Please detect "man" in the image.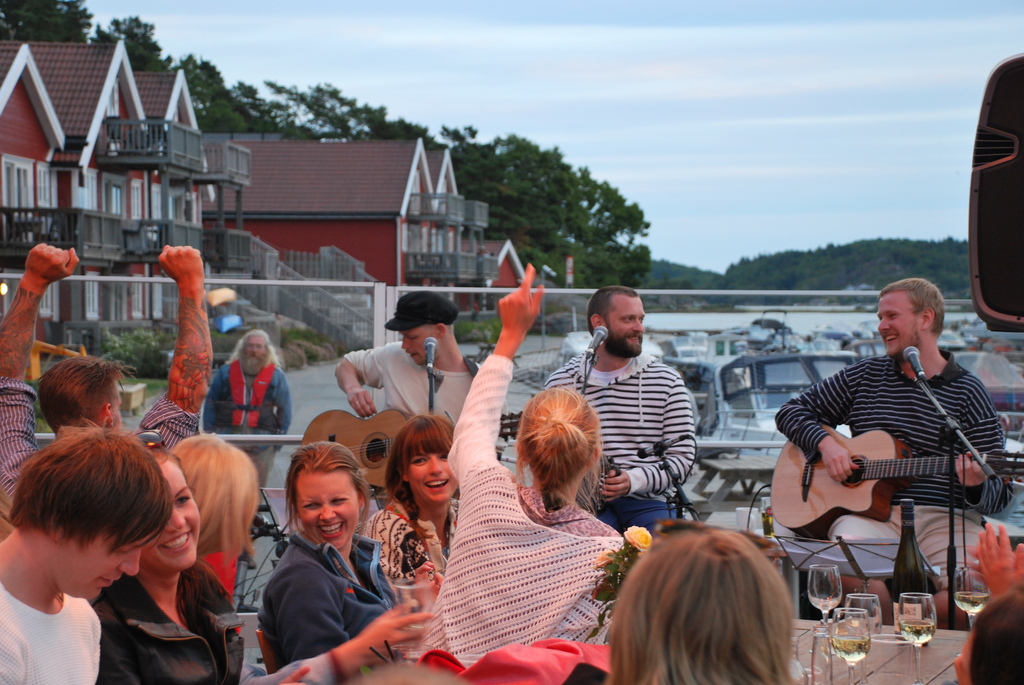
<bbox>205, 336, 300, 524</bbox>.
